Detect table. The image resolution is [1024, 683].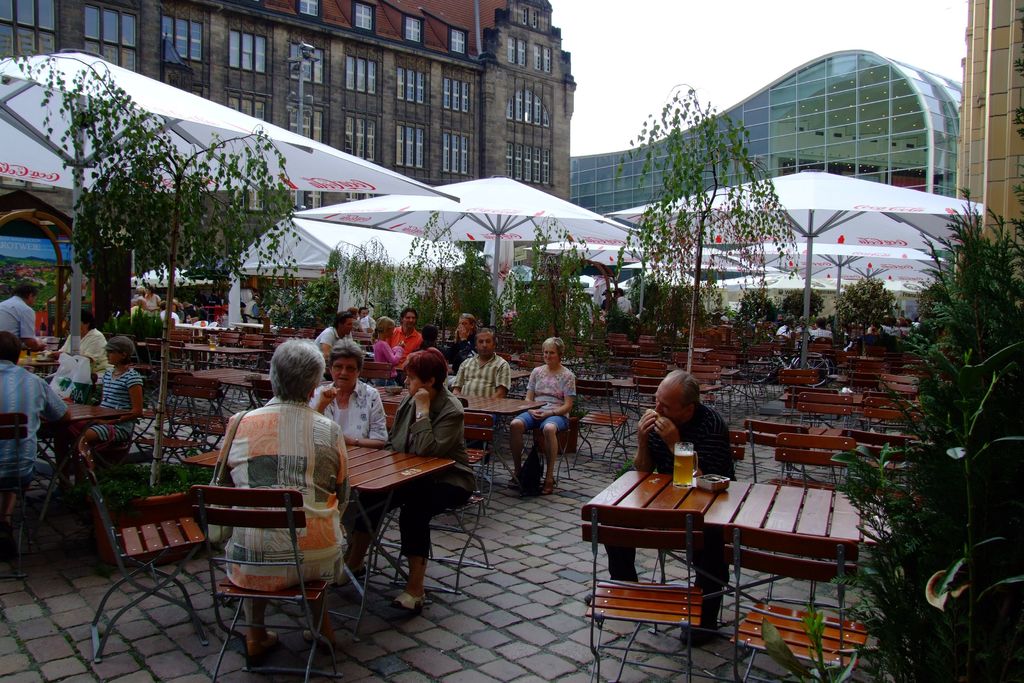
bbox=[191, 440, 456, 634].
